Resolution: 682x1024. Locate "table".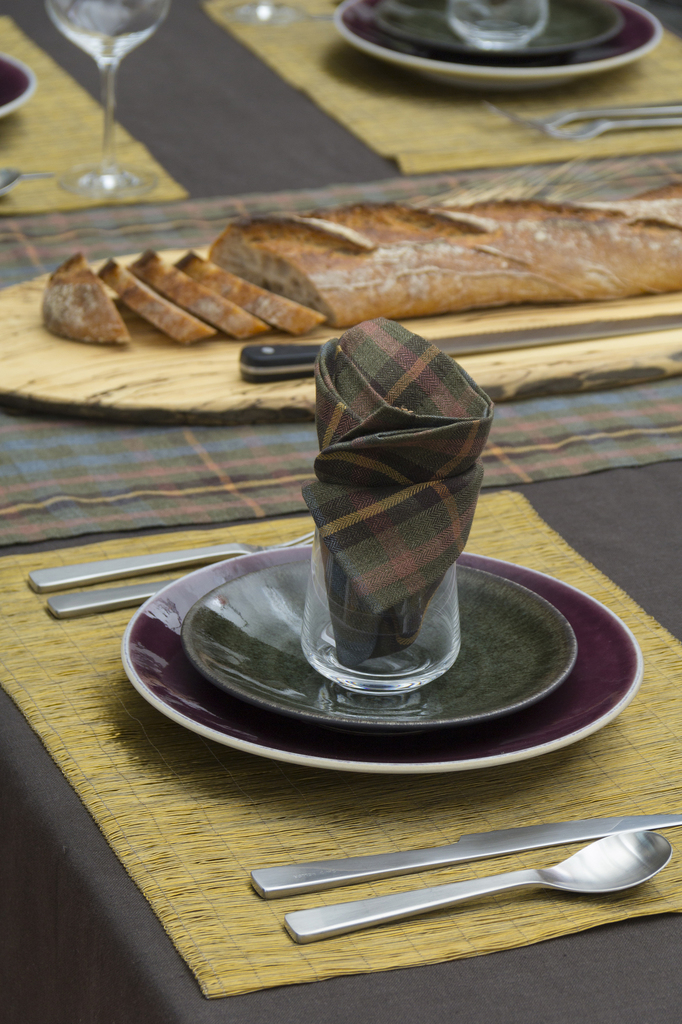
<region>0, 0, 681, 1023</region>.
